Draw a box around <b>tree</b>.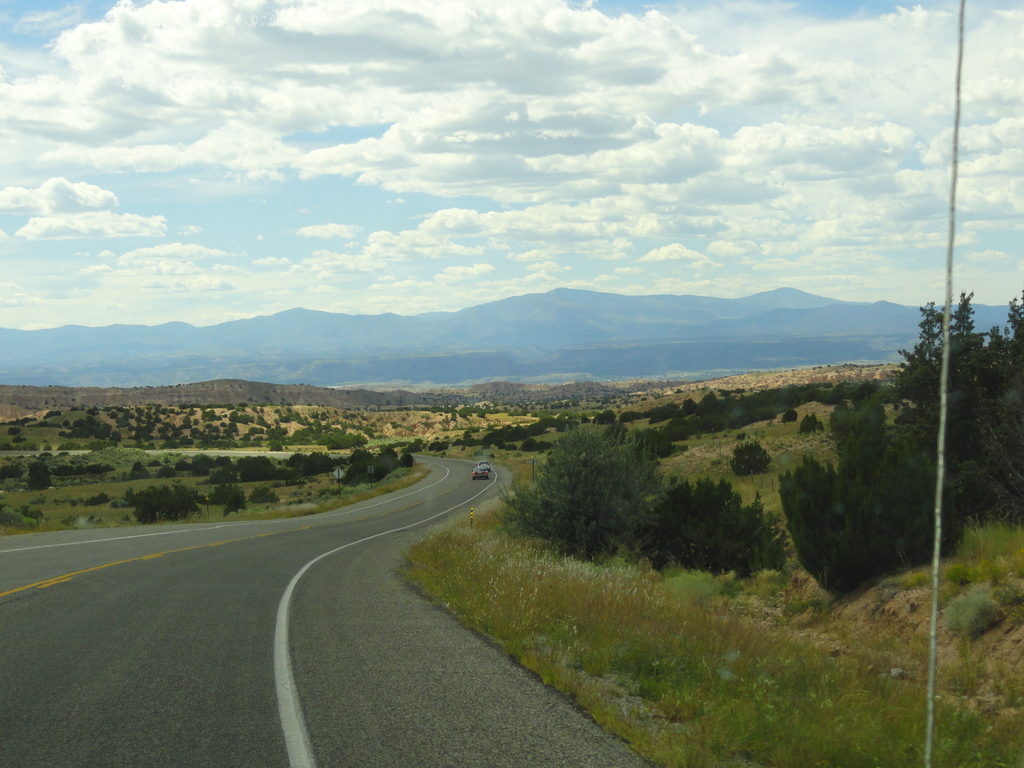
334/442/413/484.
